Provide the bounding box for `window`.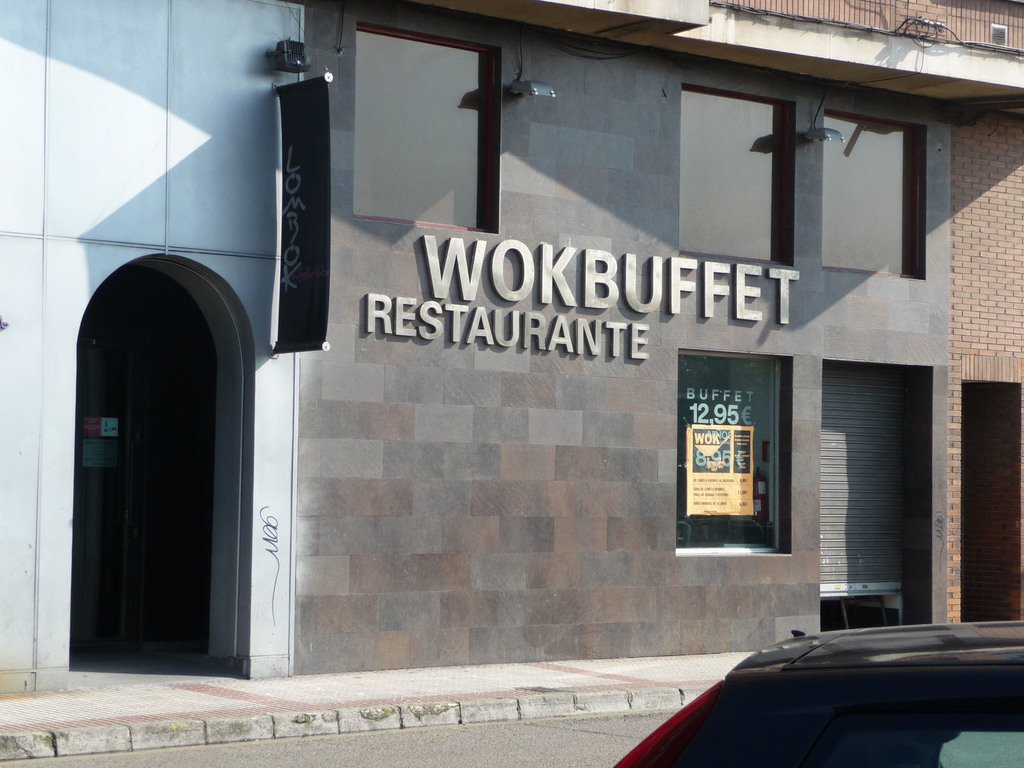
<region>822, 114, 922, 278</region>.
